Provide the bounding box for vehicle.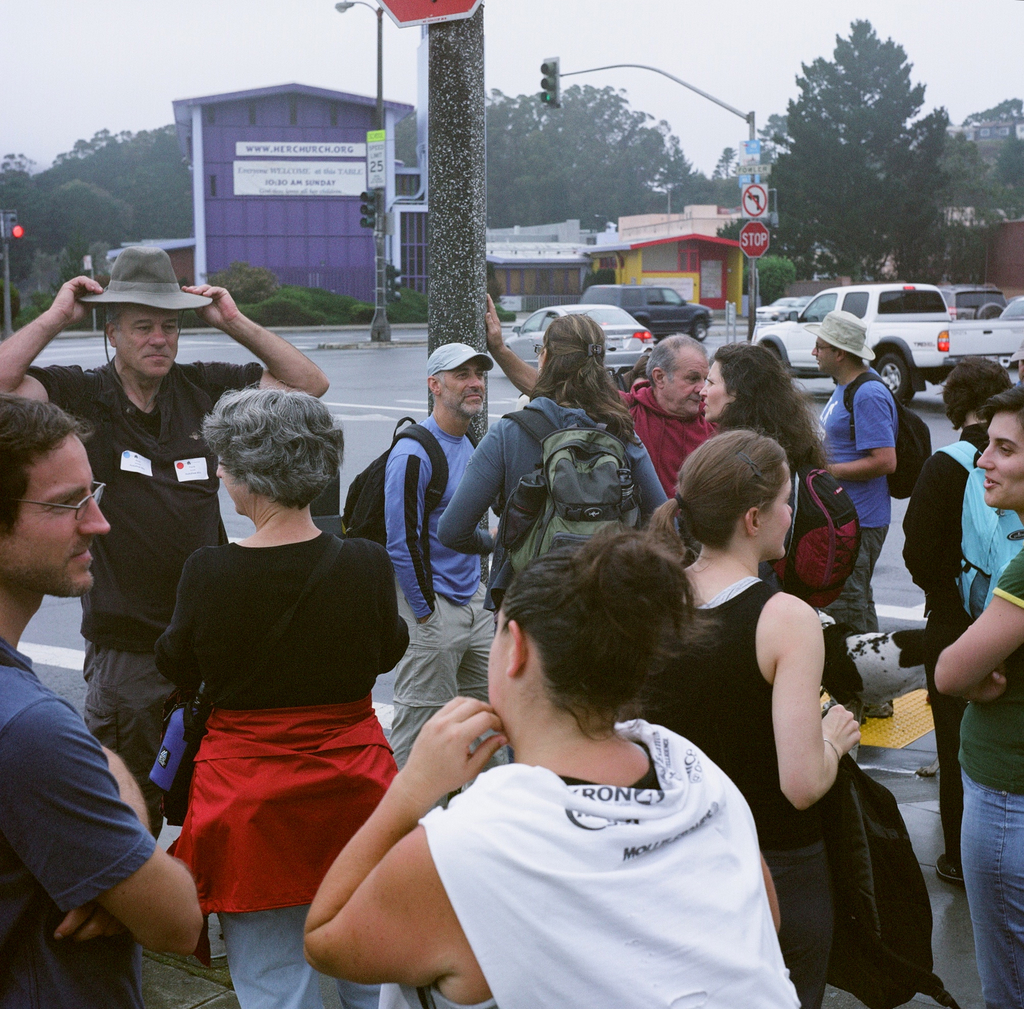
(x1=938, y1=280, x2=1005, y2=323).
